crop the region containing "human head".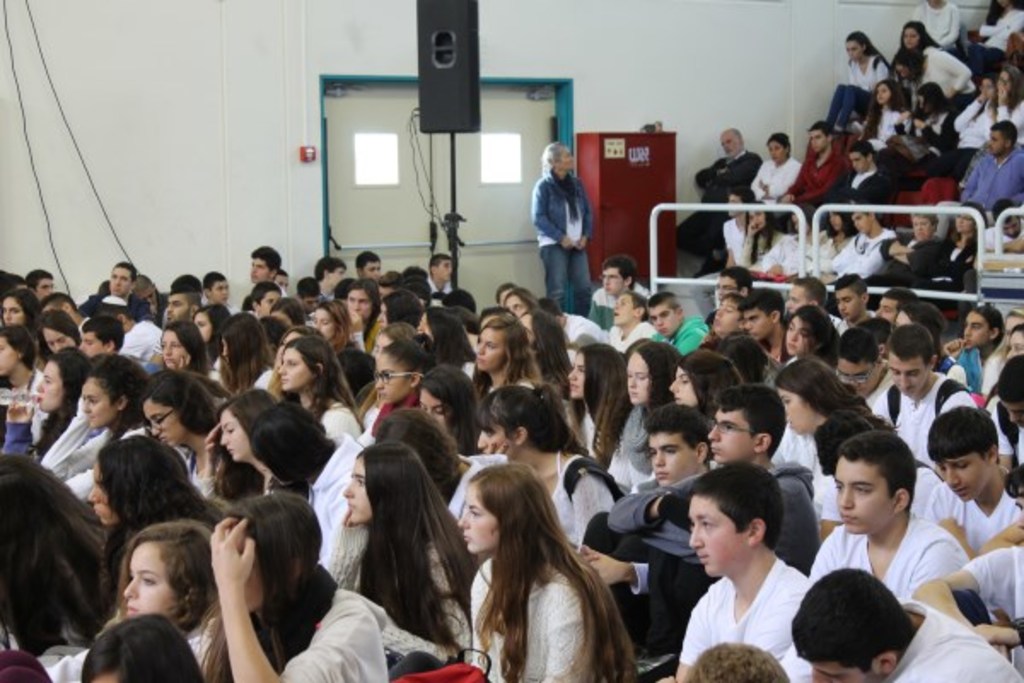
Crop region: <region>82, 435, 181, 526</region>.
